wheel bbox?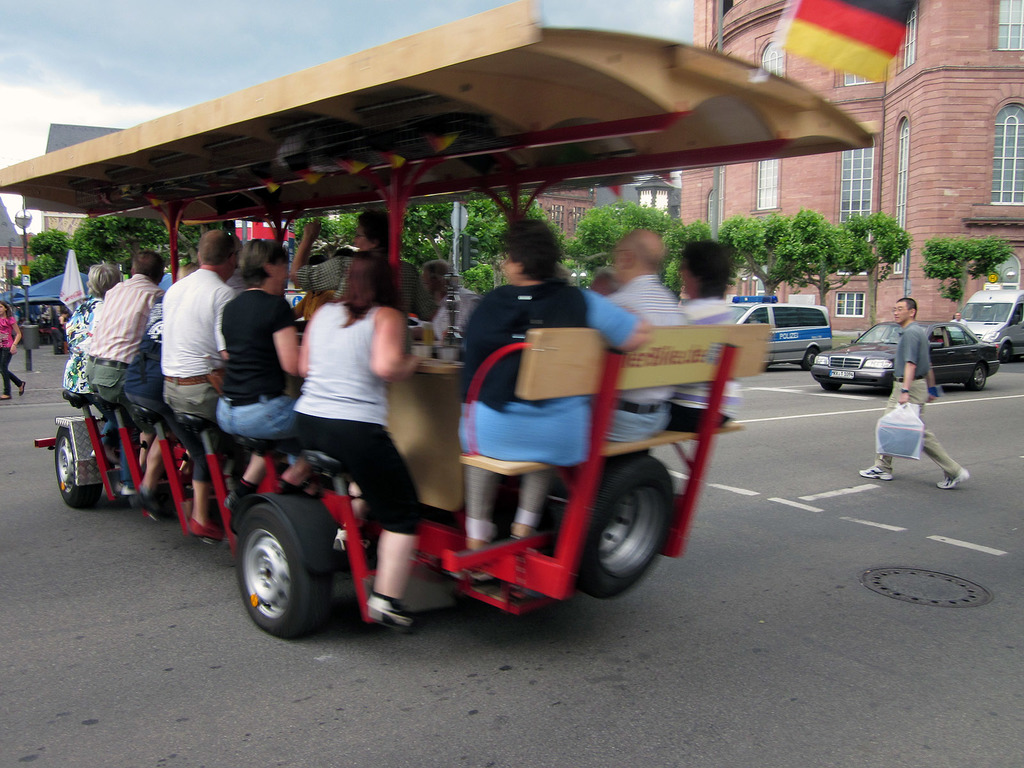
x1=821 y1=381 x2=841 y2=392
